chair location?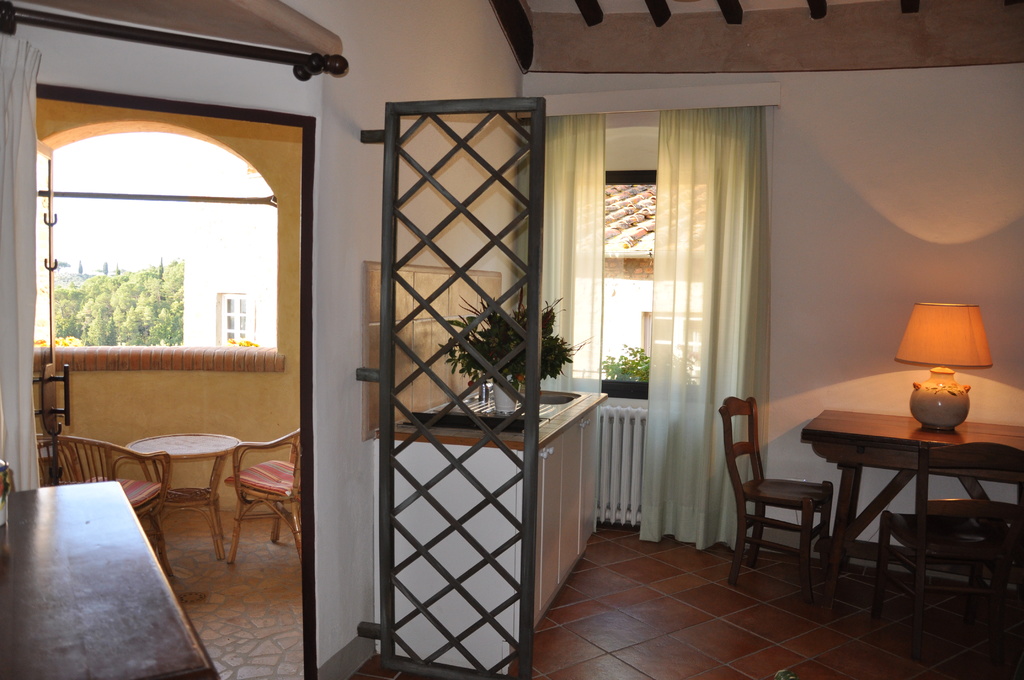
{"left": 876, "top": 441, "right": 1023, "bottom": 656}
